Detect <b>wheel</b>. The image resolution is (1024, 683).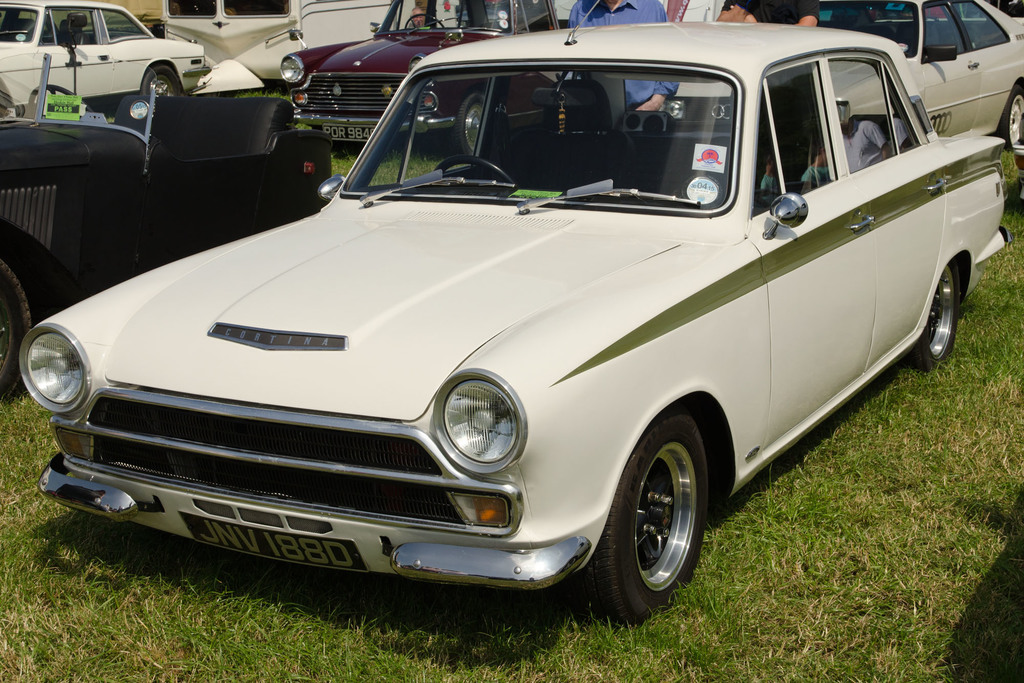
select_region(141, 65, 180, 100).
